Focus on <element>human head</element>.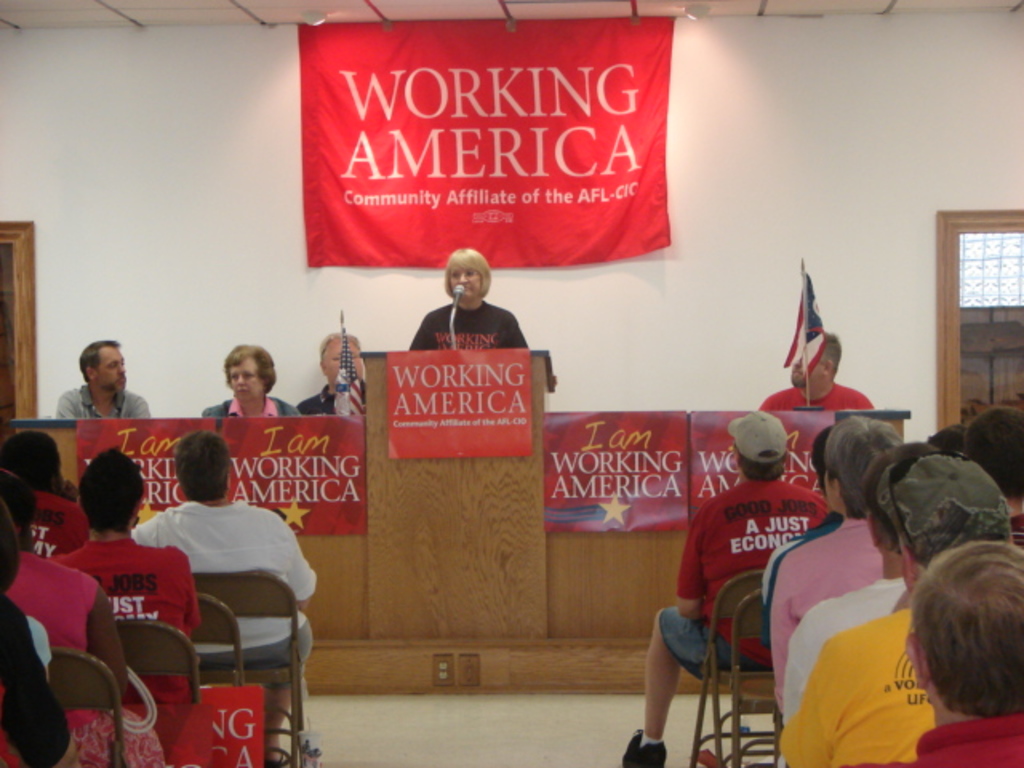
Focused at 728,411,787,483.
